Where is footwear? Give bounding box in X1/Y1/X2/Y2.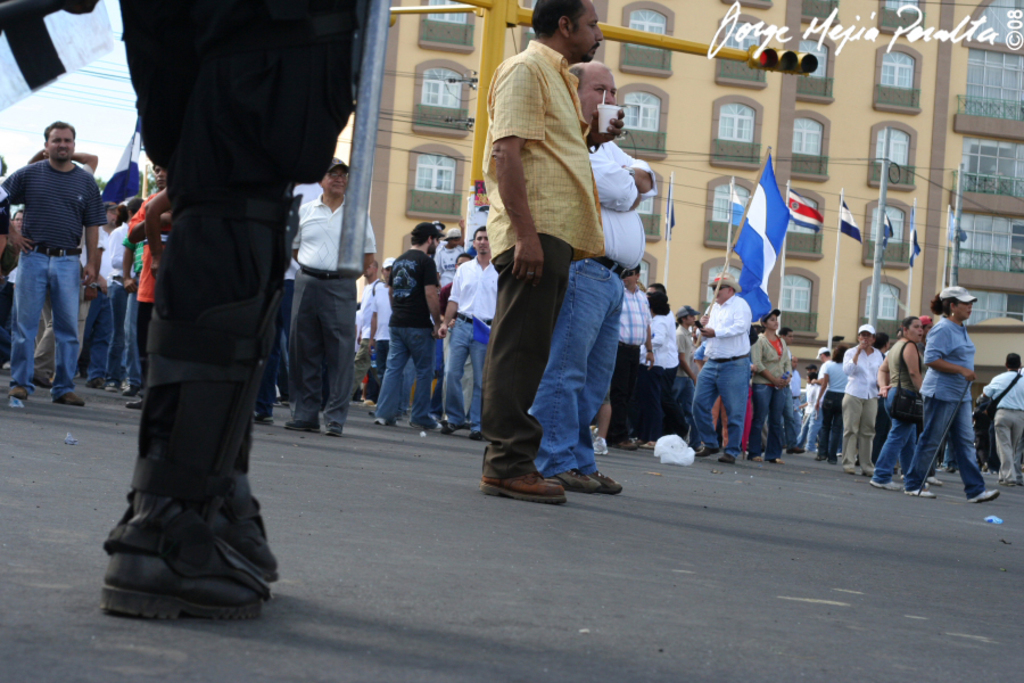
593/467/622/491.
